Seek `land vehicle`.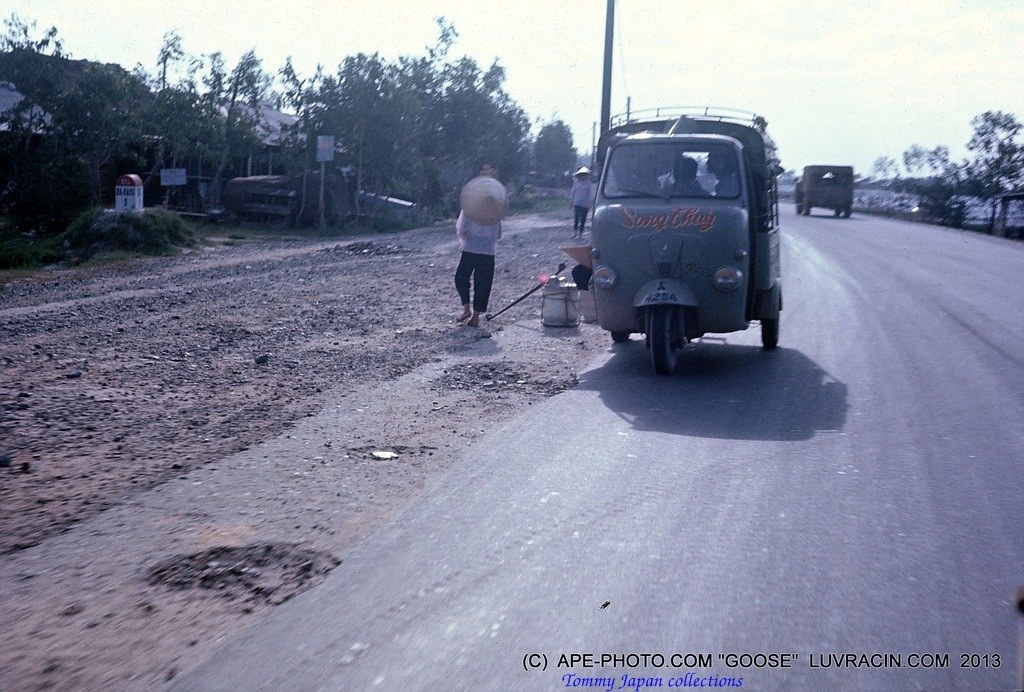
550:107:798:353.
